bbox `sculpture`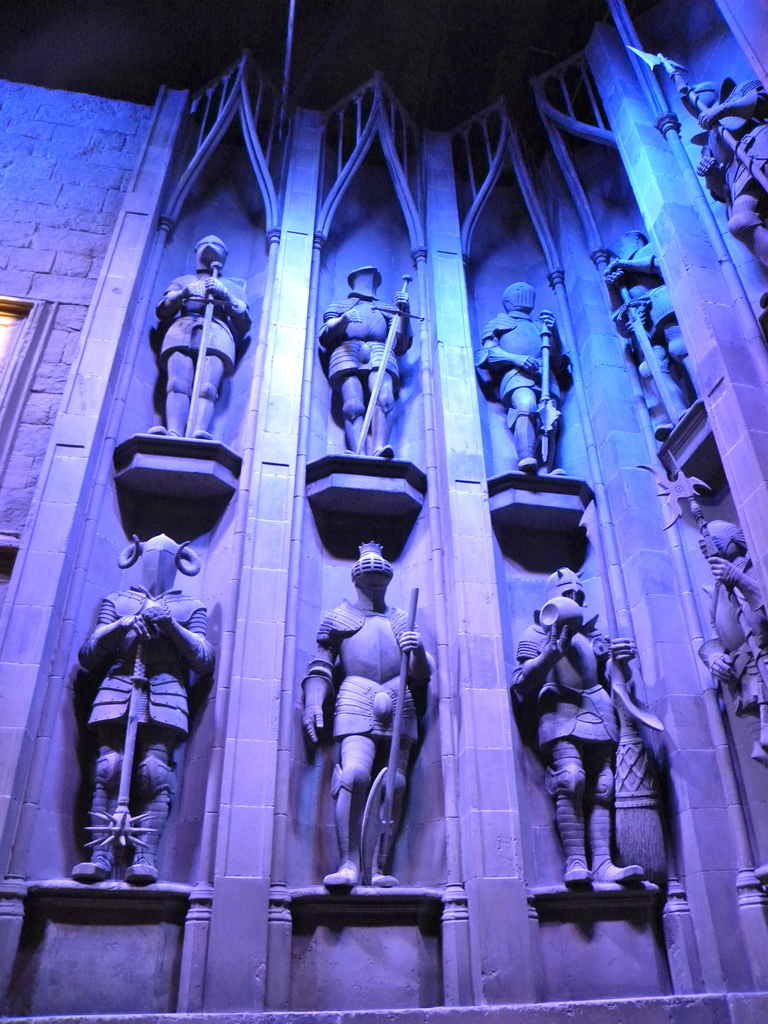
x1=463, y1=269, x2=584, y2=483
